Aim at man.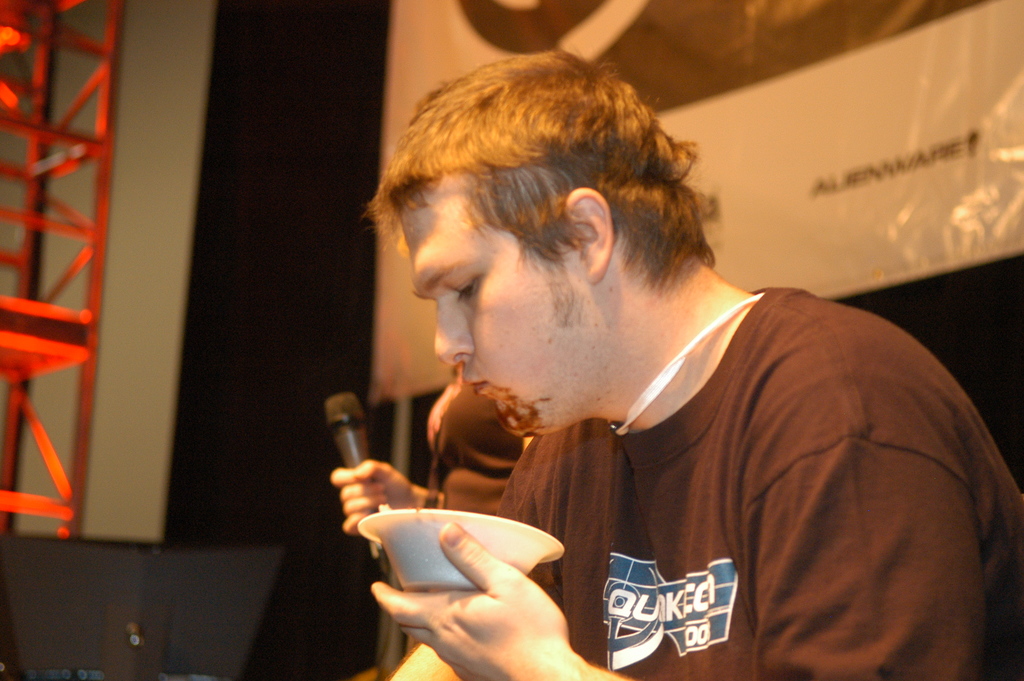
Aimed at [left=311, top=76, right=1009, bottom=675].
